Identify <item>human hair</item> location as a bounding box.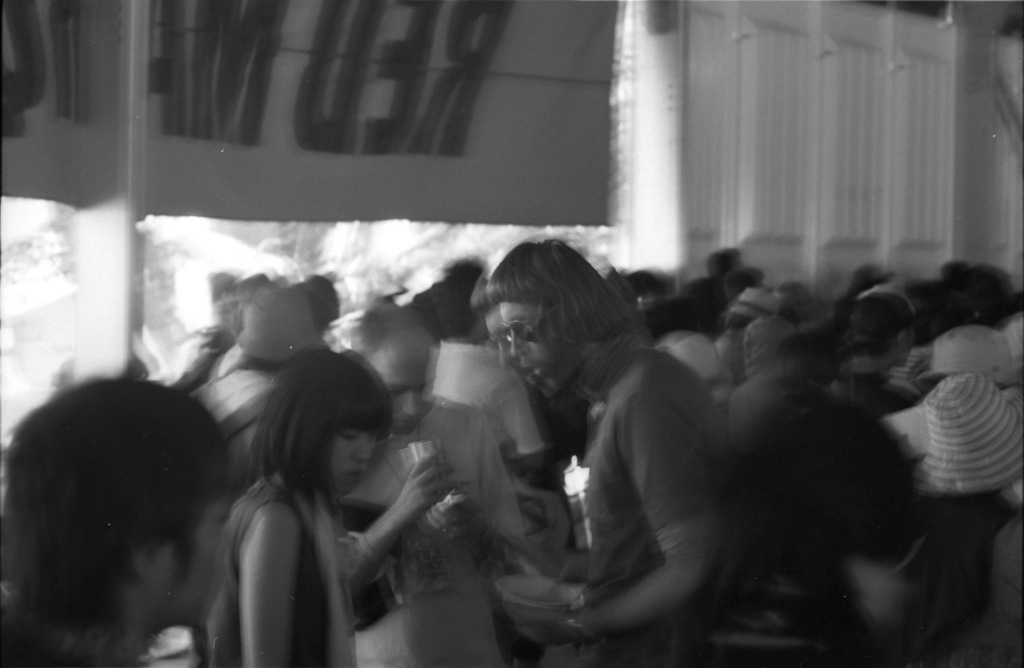
0, 379, 230, 639.
